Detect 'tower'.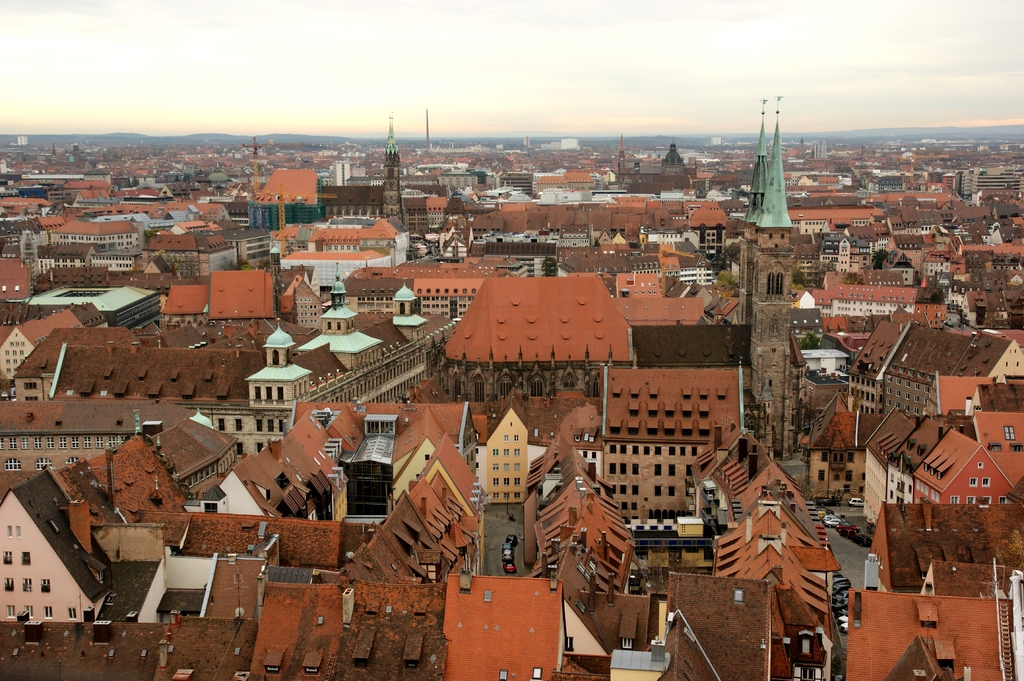
Detected at bbox(740, 100, 771, 318).
